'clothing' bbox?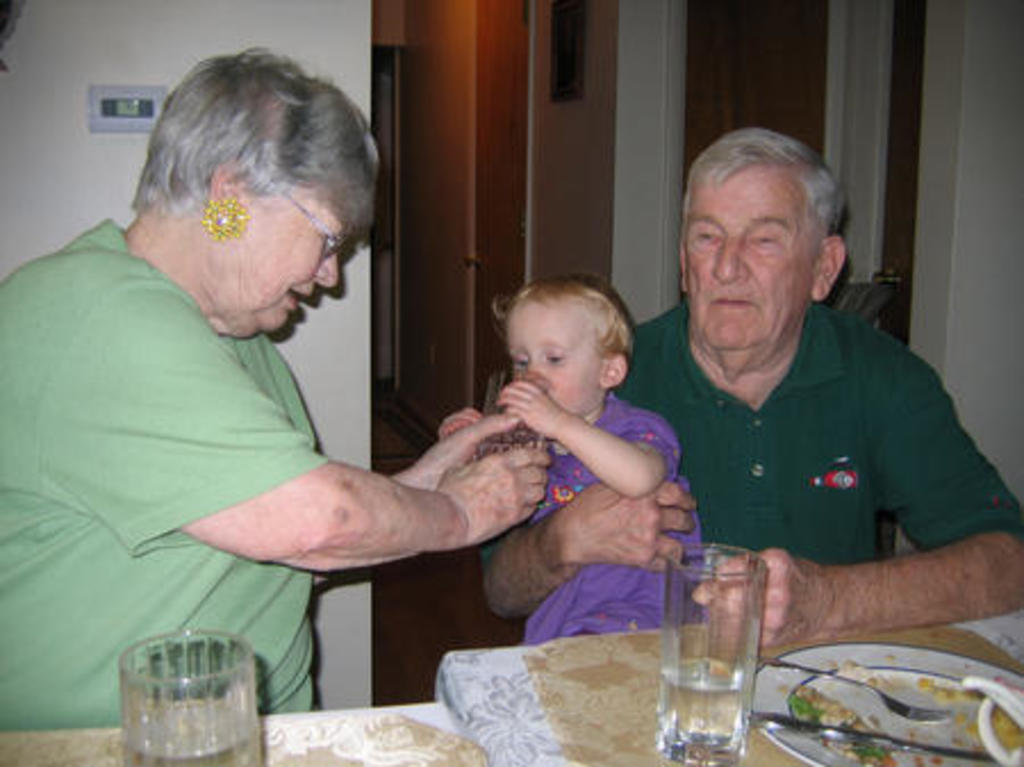
{"left": 526, "top": 382, "right": 712, "bottom": 651}
